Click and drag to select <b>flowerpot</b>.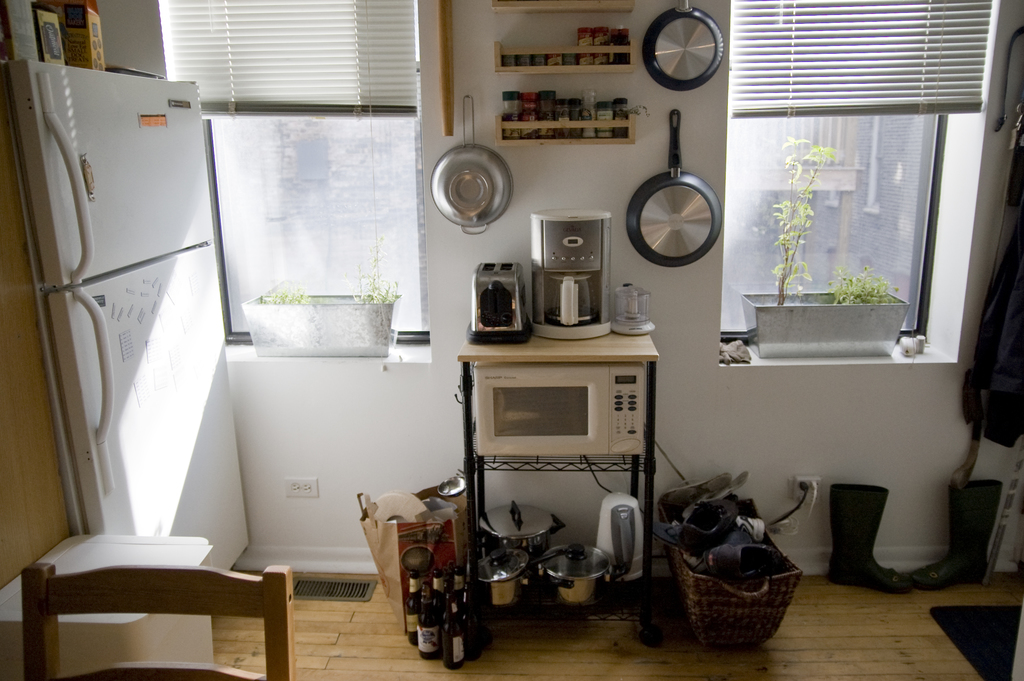
Selection: bbox=[241, 289, 399, 354].
